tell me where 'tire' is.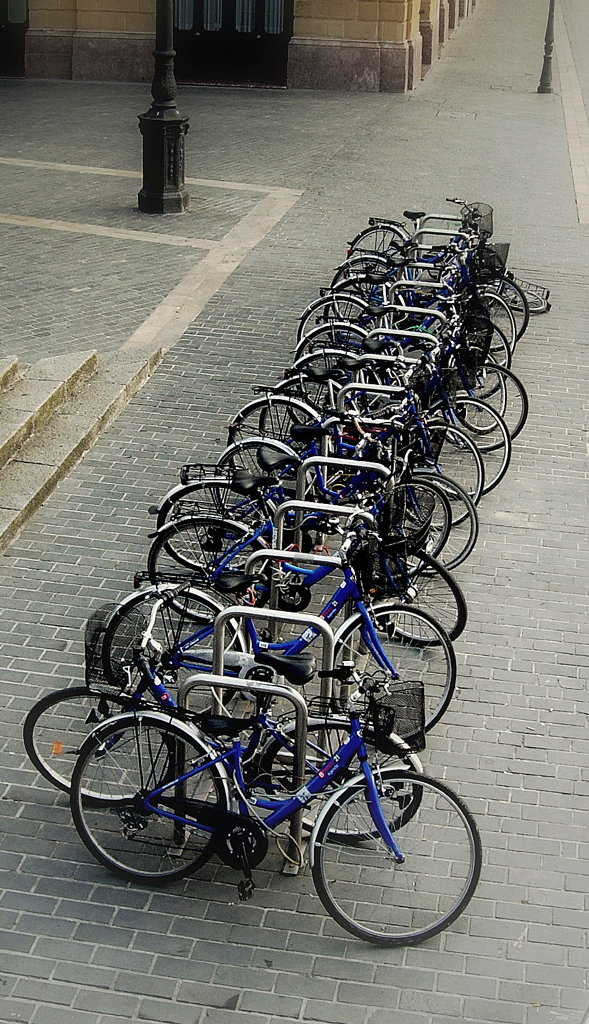
'tire' is at 370,541,468,644.
